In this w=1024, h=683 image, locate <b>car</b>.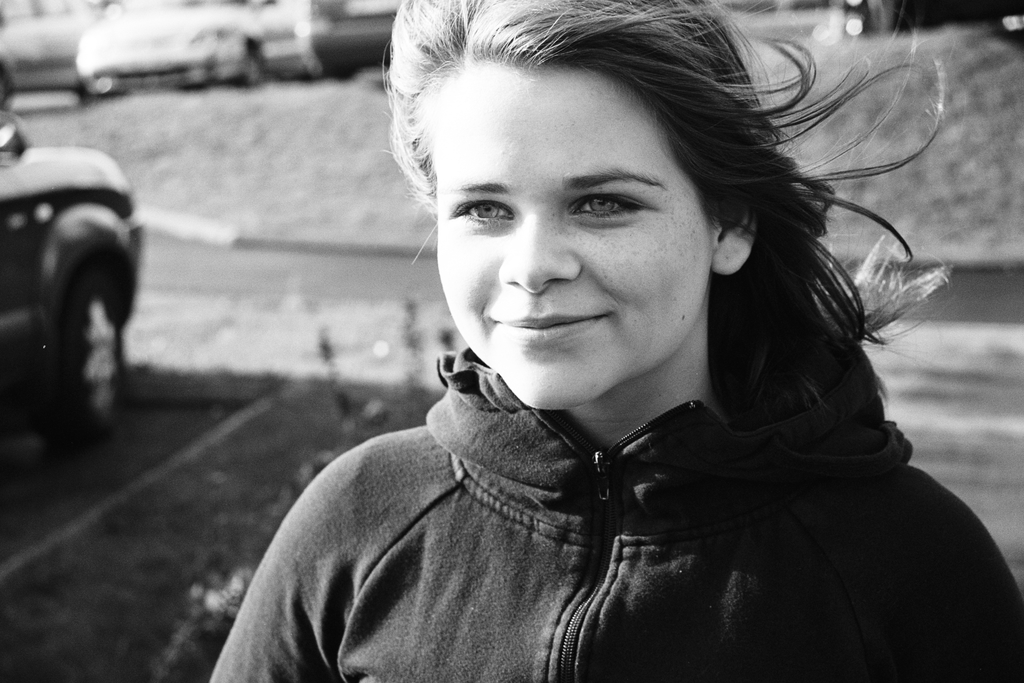
Bounding box: box(0, 104, 147, 452).
